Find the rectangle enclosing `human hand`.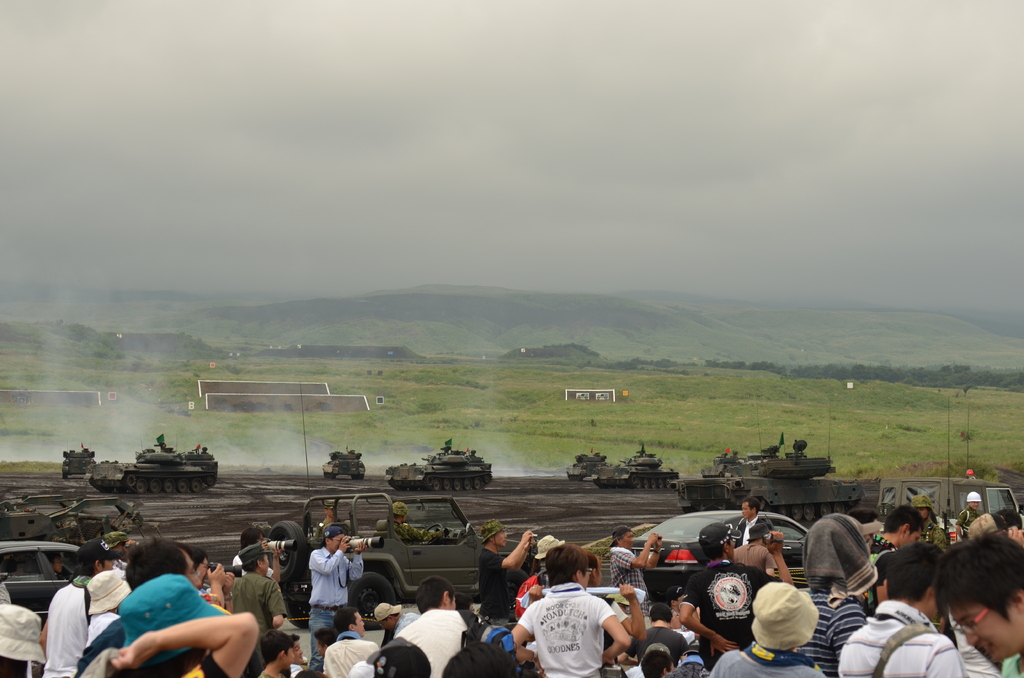
x1=618, y1=582, x2=637, y2=601.
